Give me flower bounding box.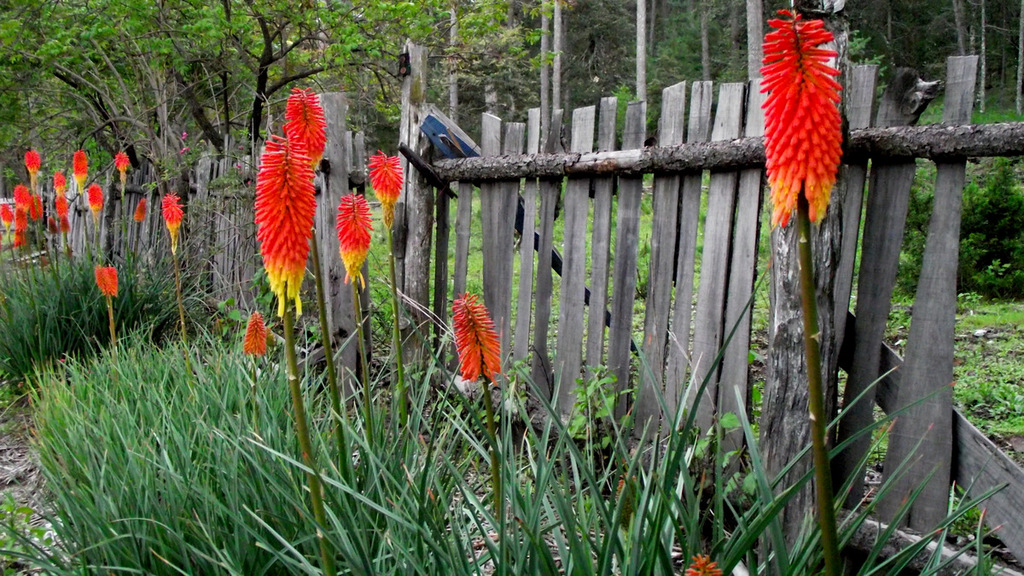
detection(245, 311, 279, 364).
